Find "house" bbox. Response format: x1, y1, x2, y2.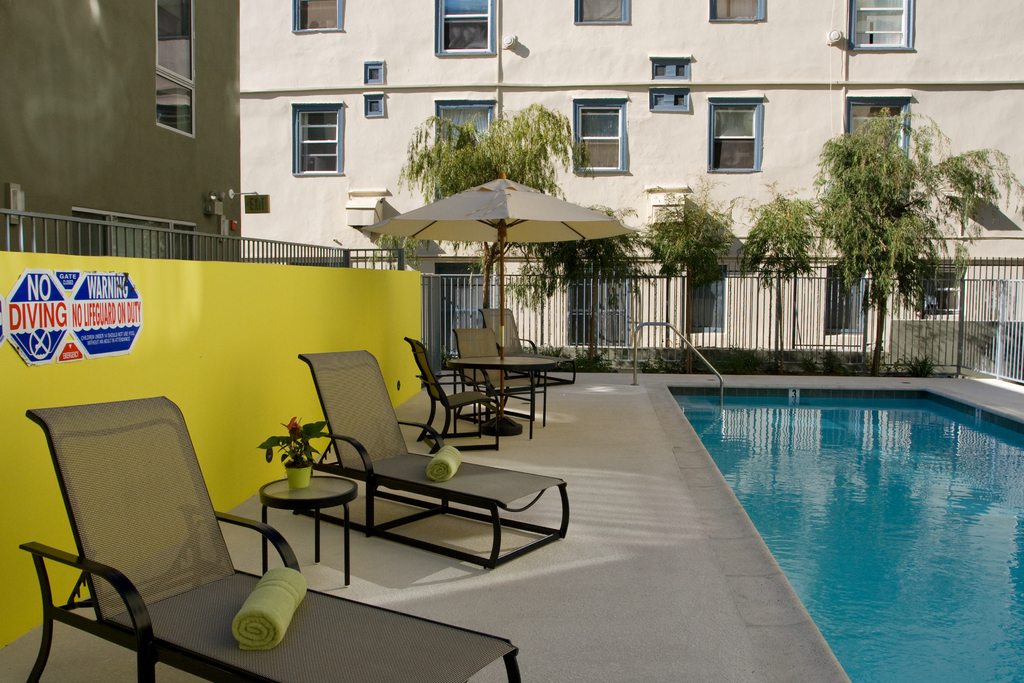
0, 0, 245, 262.
